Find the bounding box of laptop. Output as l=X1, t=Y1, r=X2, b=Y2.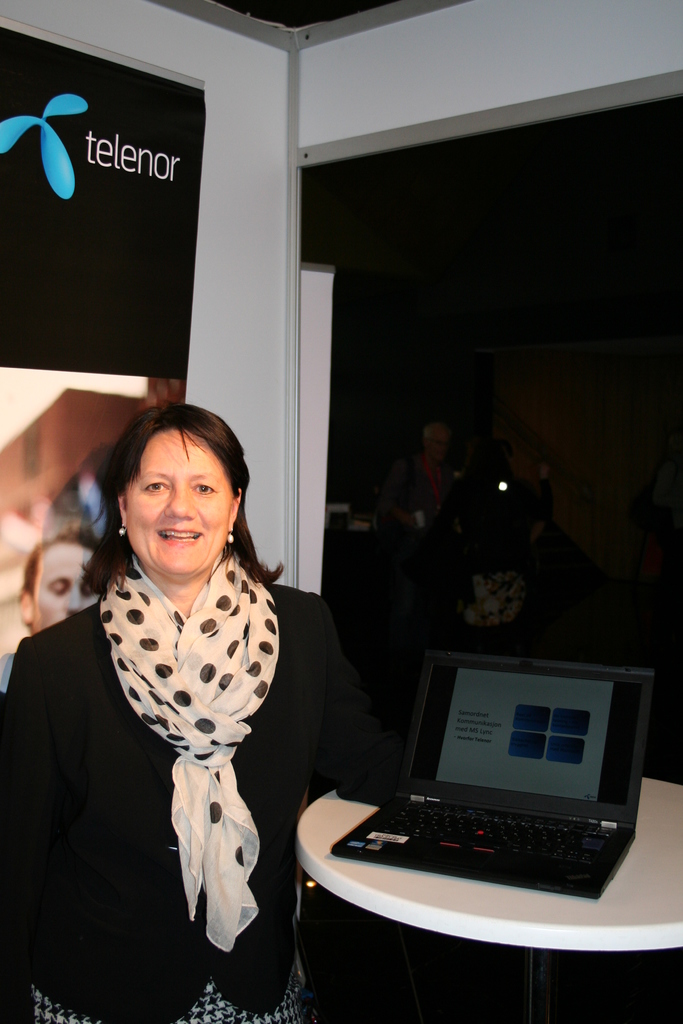
l=324, t=657, r=657, b=909.
